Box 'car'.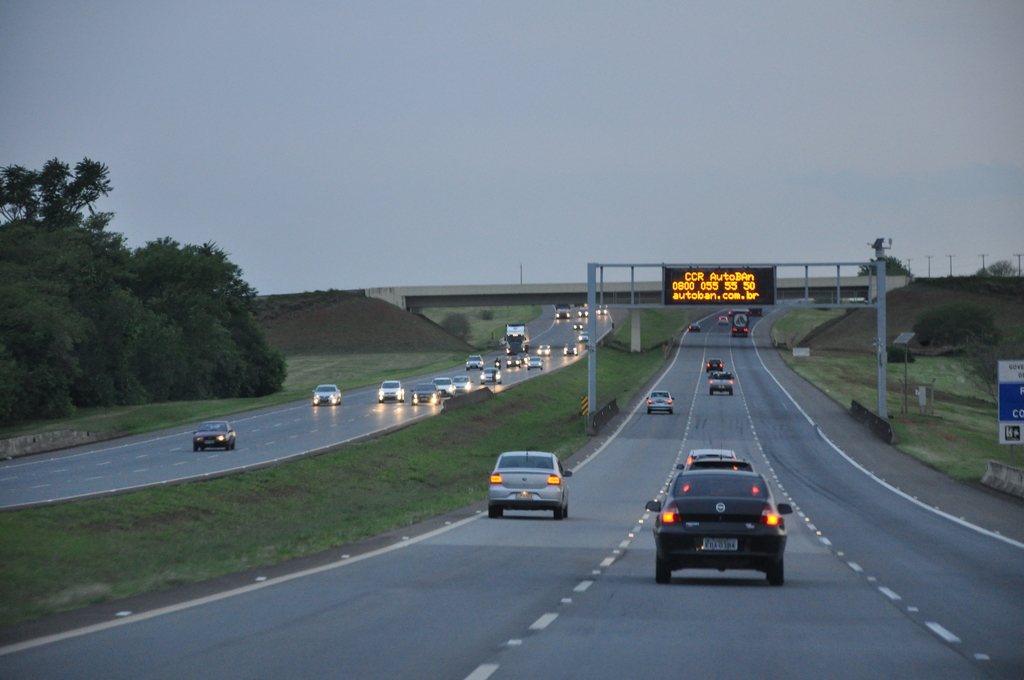
<region>704, 361, 724, 373</region>.
